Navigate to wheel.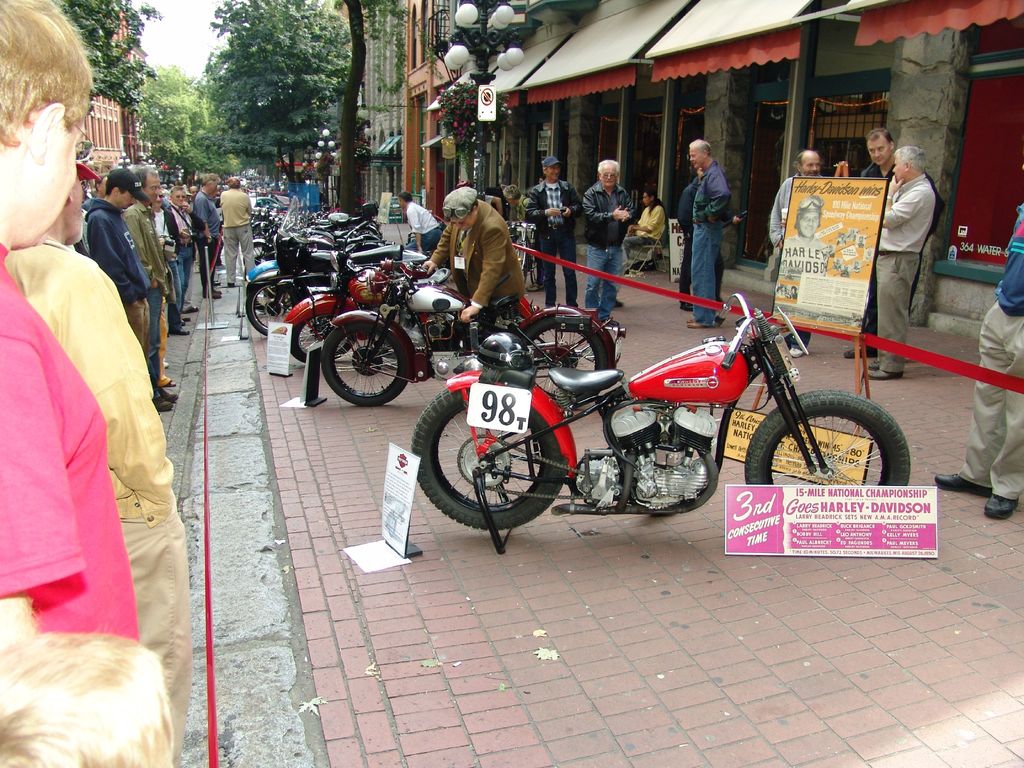
Navigation target: [x1=411, y1=386, x2=567, y2=529].
